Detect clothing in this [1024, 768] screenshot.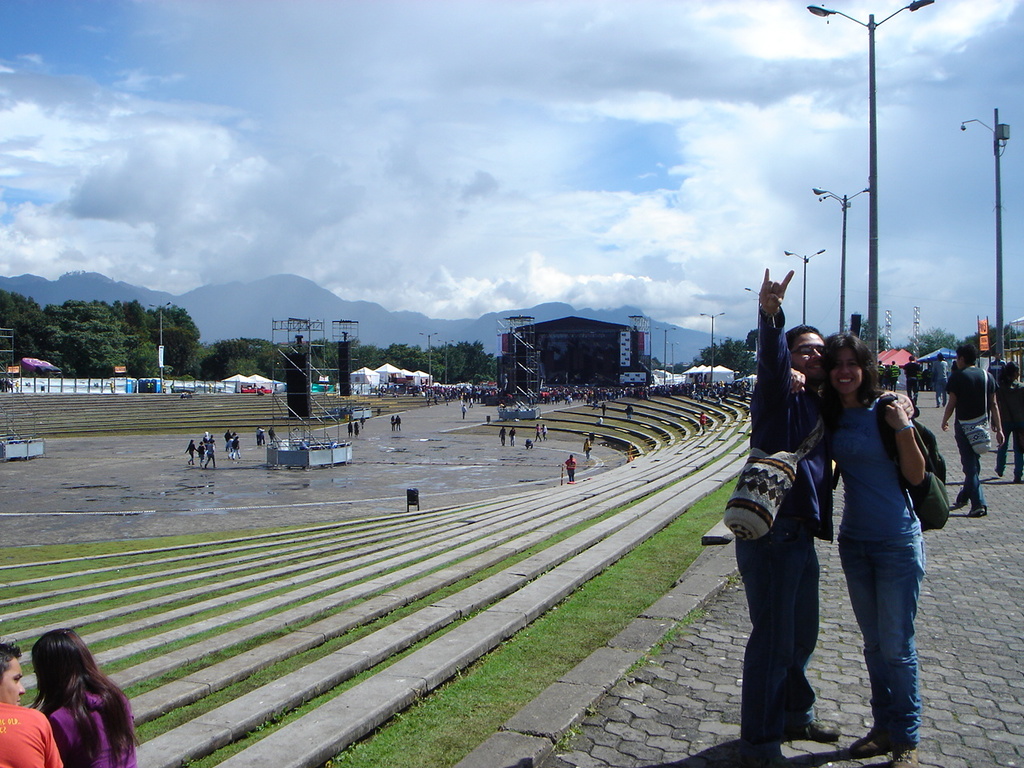
Detection: 16,380,22,390.
